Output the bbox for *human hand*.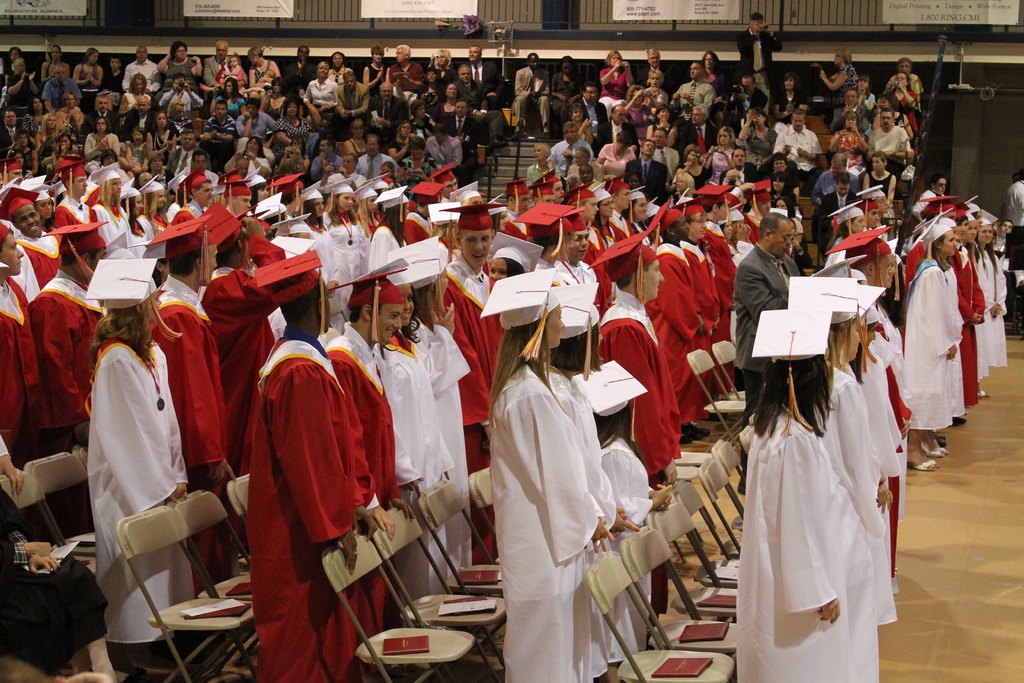
crop(815, 597, 844, 625).
